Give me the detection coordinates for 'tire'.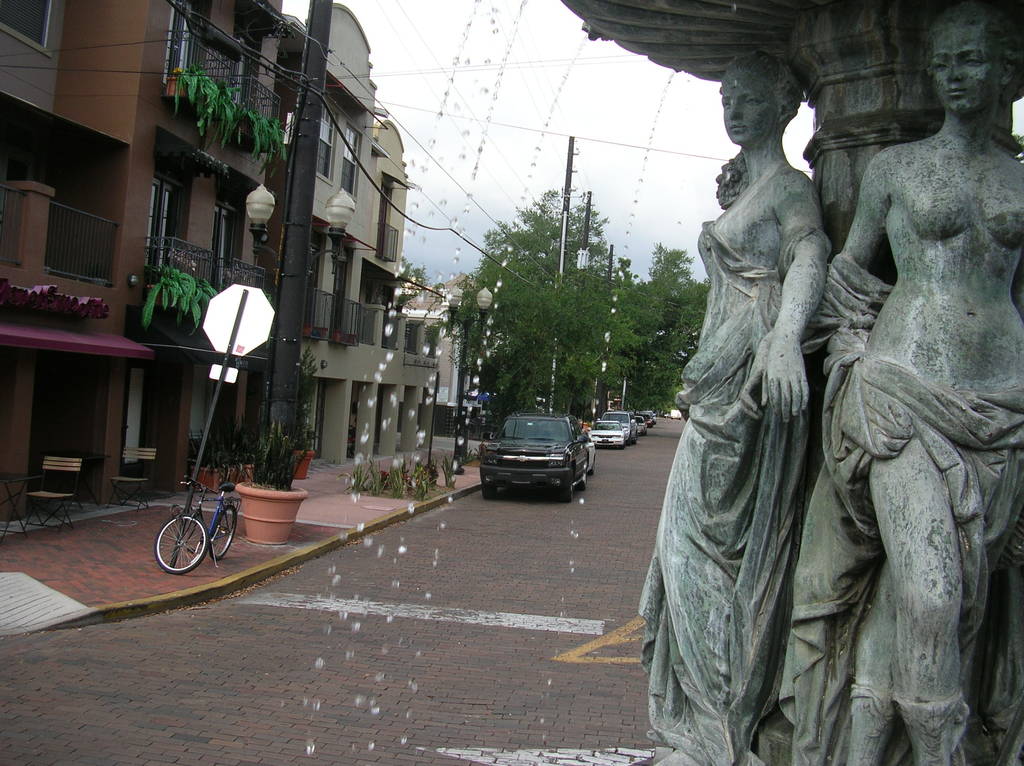
153 513 210 574.
